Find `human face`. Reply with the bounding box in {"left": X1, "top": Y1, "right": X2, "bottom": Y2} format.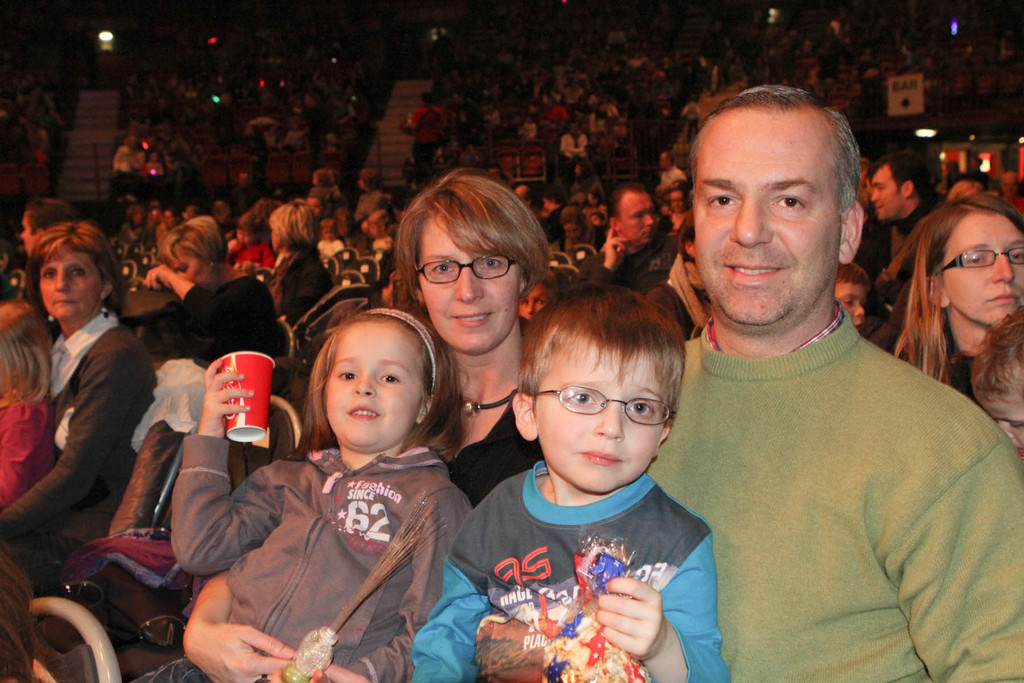
{"left": 835, "top": 276, "right": 868, "bottom": 329}.
